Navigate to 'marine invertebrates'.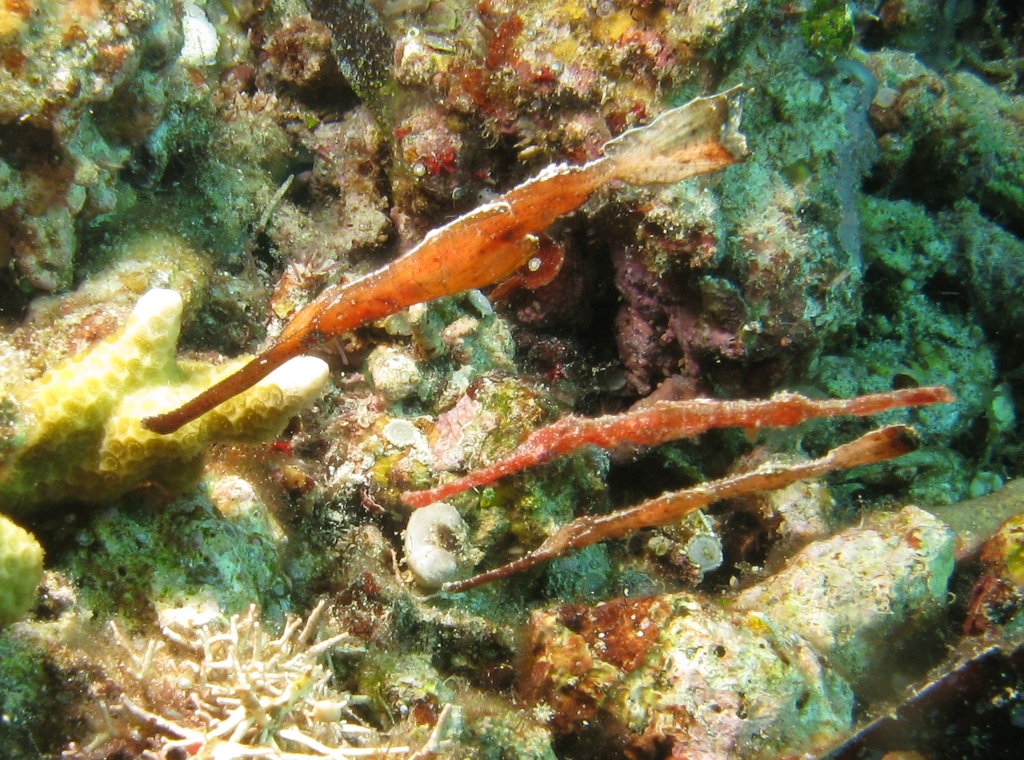
Navigation target: (left=0, top=280, right=246, bottom=531).
